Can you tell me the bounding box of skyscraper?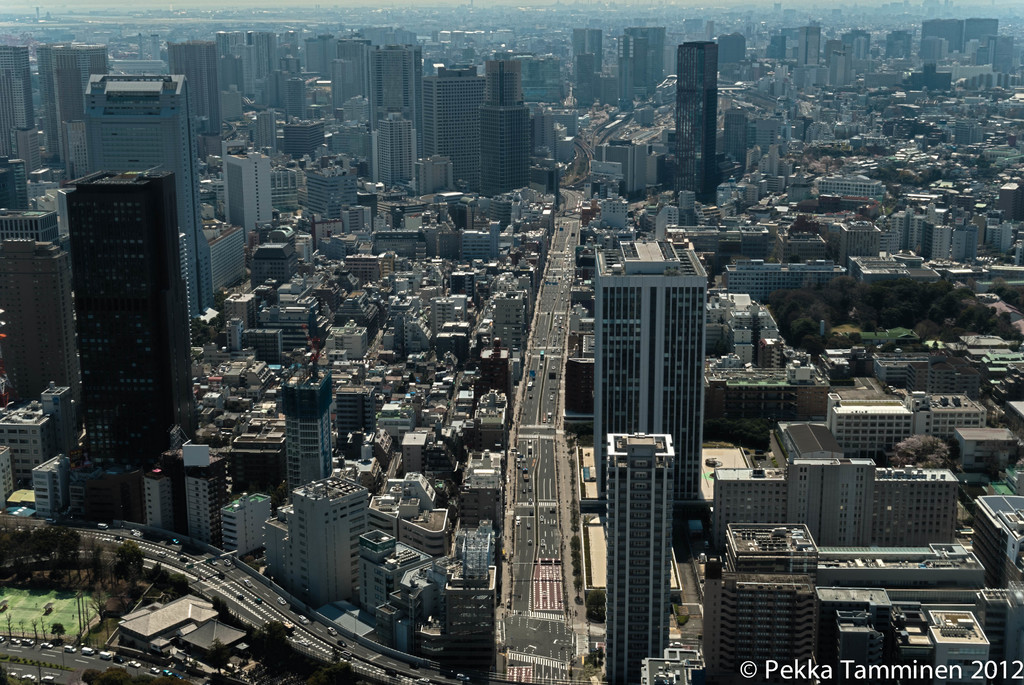
BBox(593, 232, 712, 529).
